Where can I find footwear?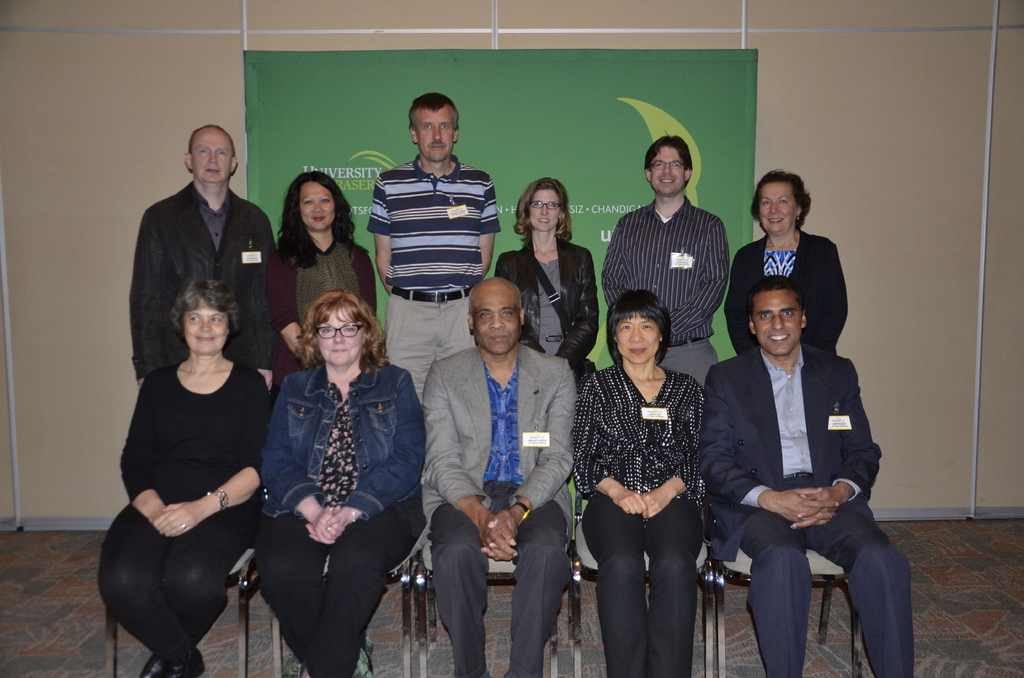
You can find it at [136, 652, 194, 677].
